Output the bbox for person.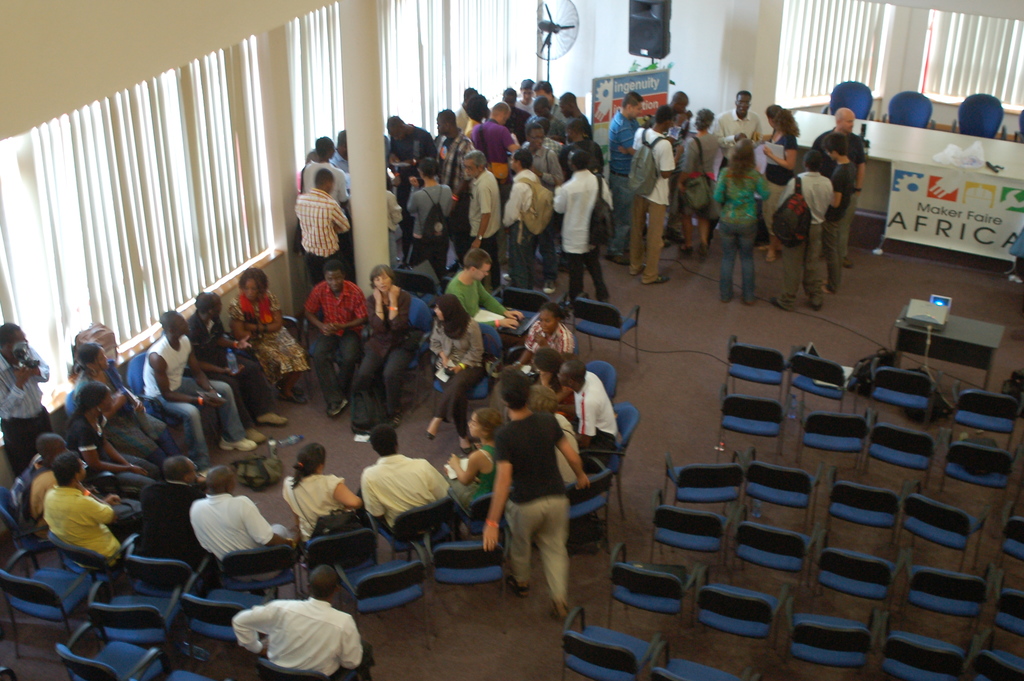
BBox(186, 290, 286, 426).
